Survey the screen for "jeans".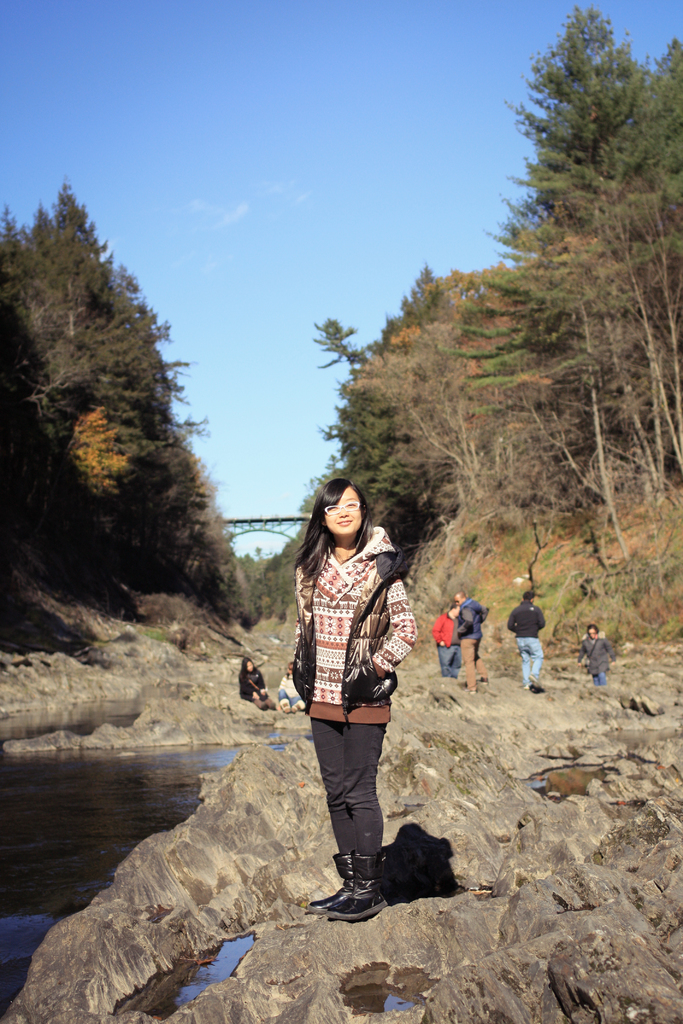
Survey found: [589, 673, 607, 683].
